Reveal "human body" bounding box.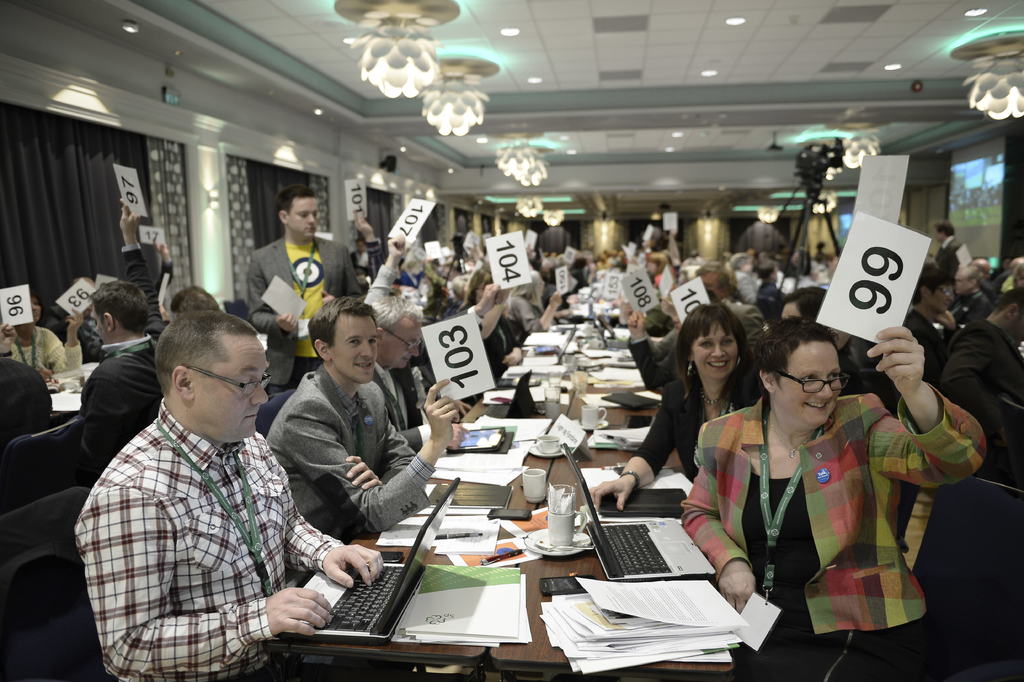
Revealed: region(115, 226, 170, 338).
